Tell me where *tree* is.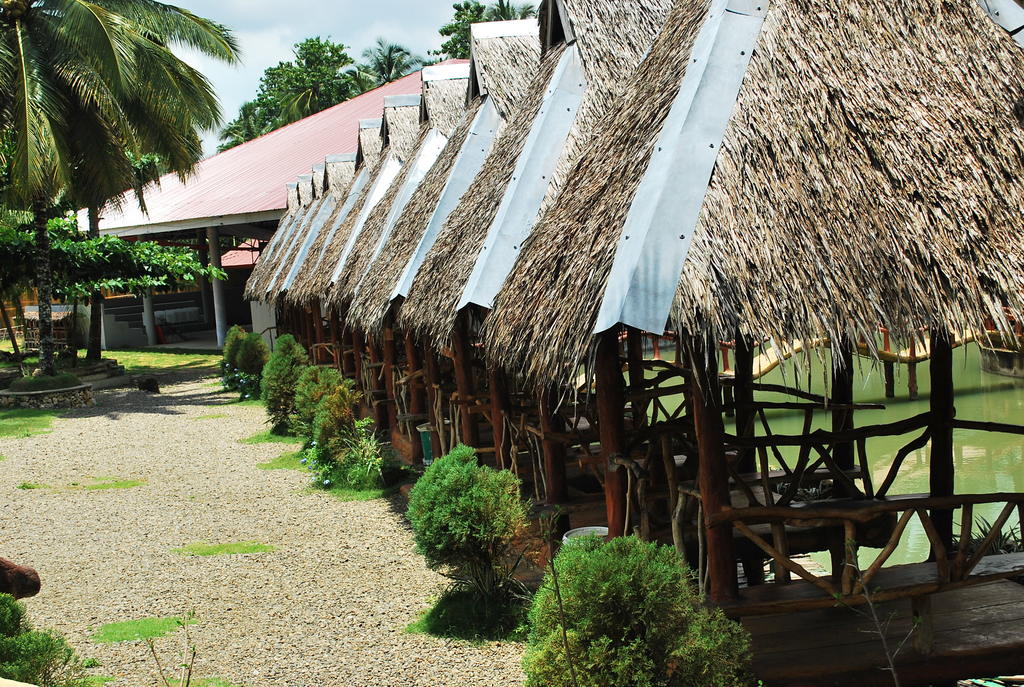
*tree* is at (left=343, top=31, right=423, bottom=98).
